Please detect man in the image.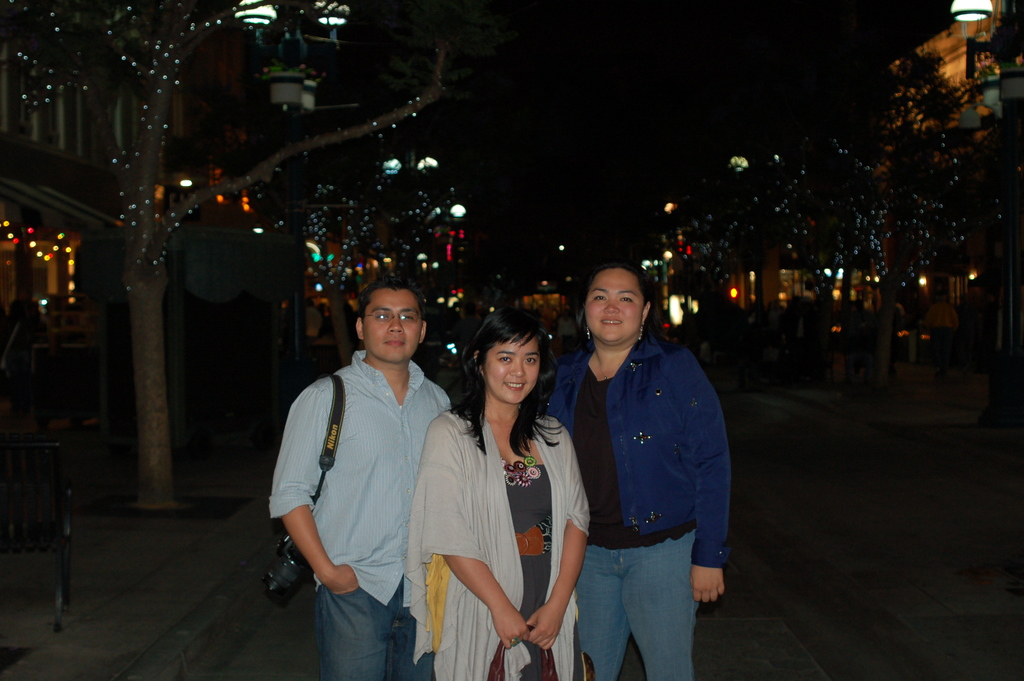
x1=272 y1=265 x2=456 y2=673.
